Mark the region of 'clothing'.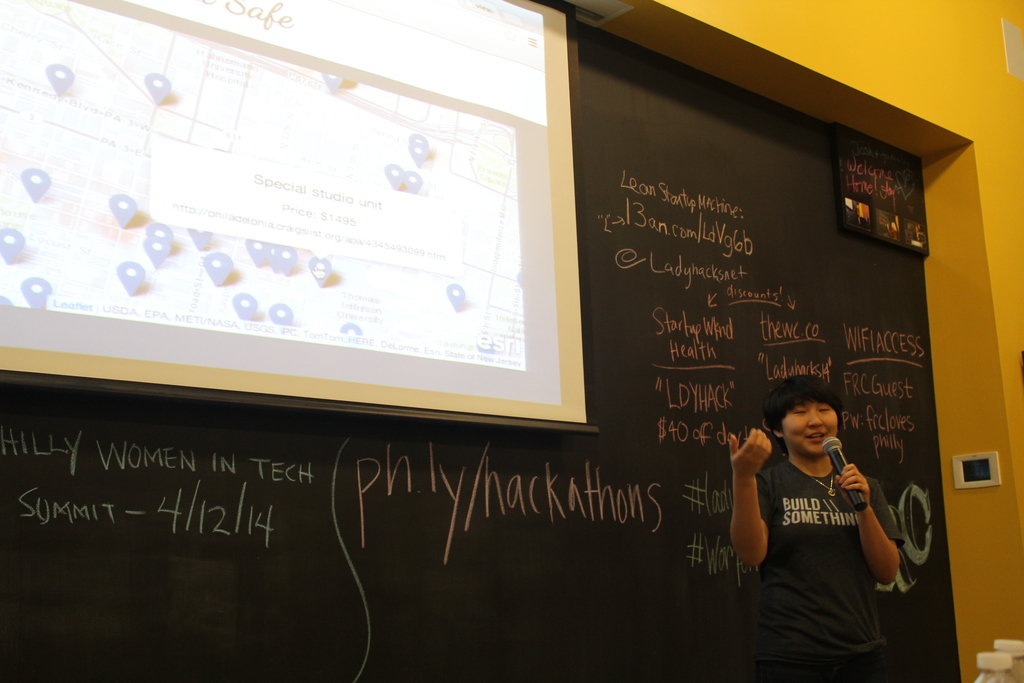
Region: {"x1": 744, "y1": 424, "x2": 904, "y2": 650}.
